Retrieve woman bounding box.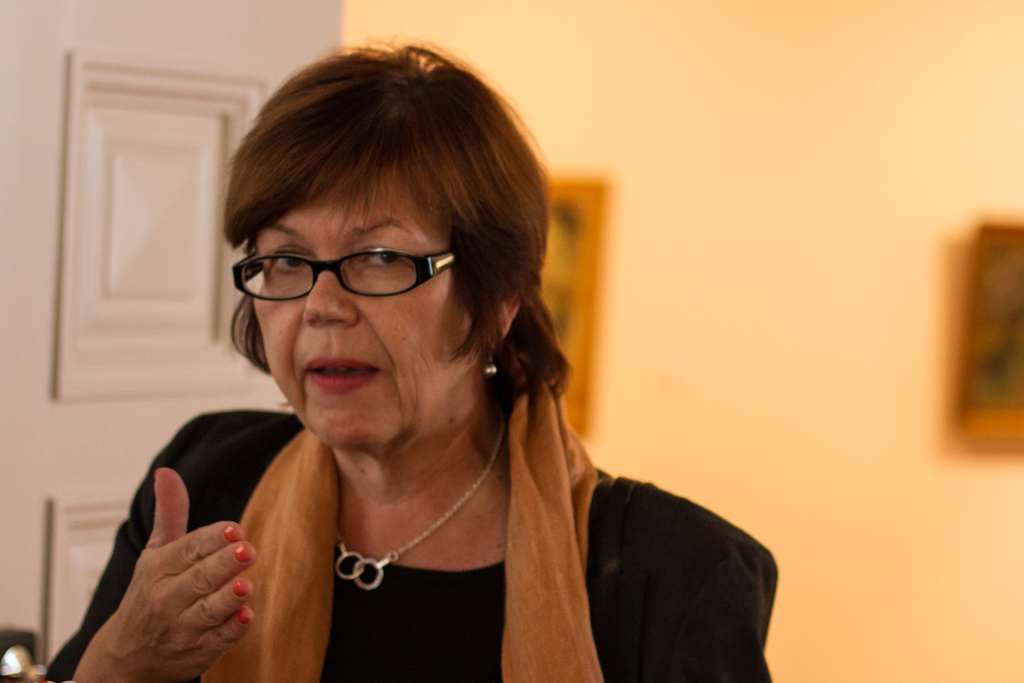
Bounding box: [x1=69, y1=94, x2=763, y2=682].
